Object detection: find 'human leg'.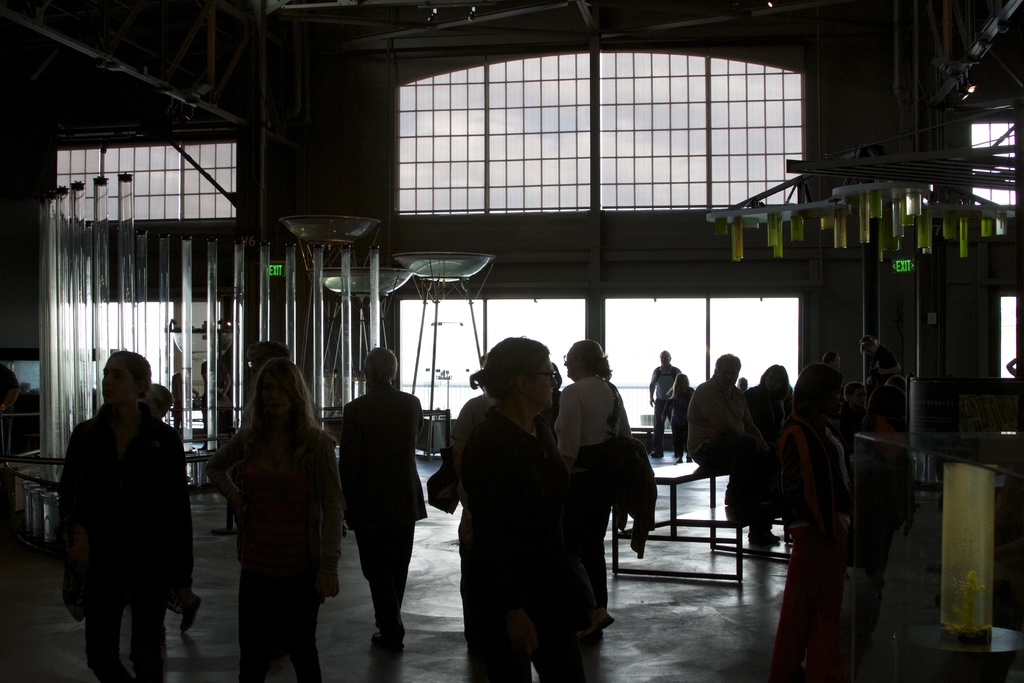
box=[84, 582, 127, 680].
